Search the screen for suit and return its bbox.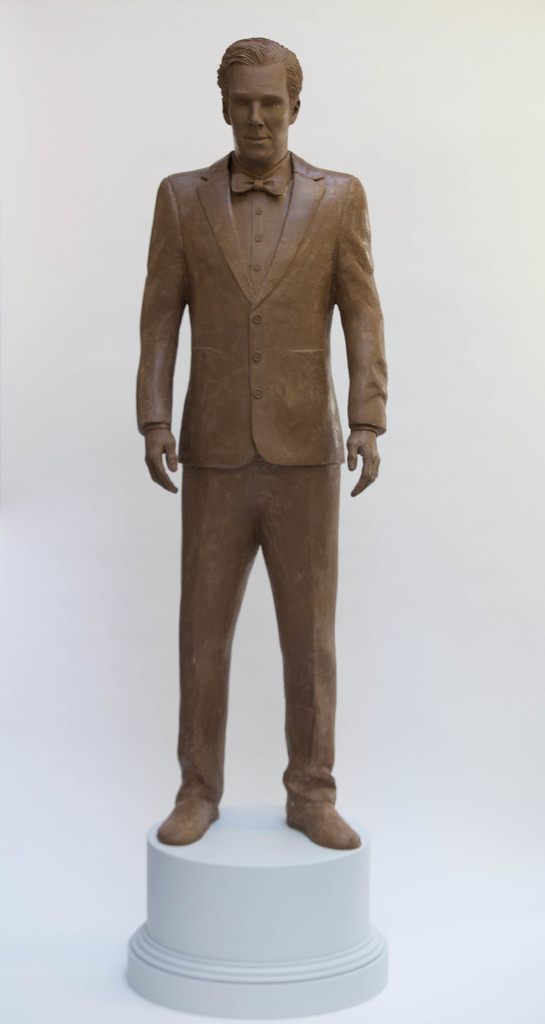
Found: box(135, 144, 393, 812).
